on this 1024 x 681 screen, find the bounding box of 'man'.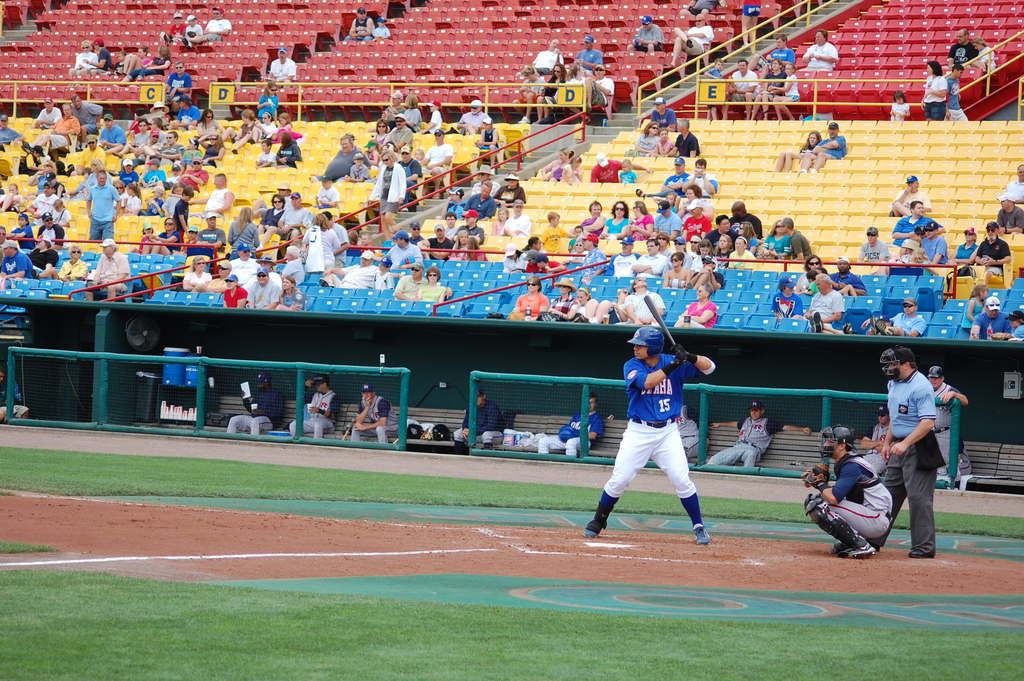
Bounding box: {"x1": 268, "y1": 45, "x2": 301, "y2": 84}.
